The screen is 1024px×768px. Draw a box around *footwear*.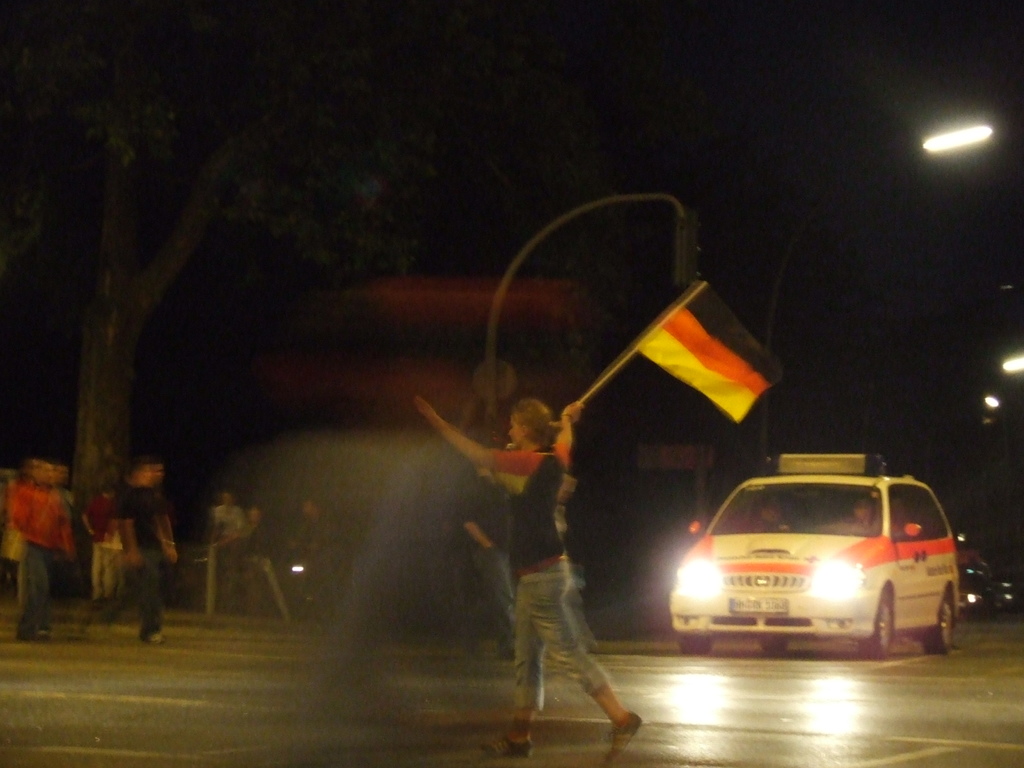
(x1=17, y1=632, x2=30, y2=643).
